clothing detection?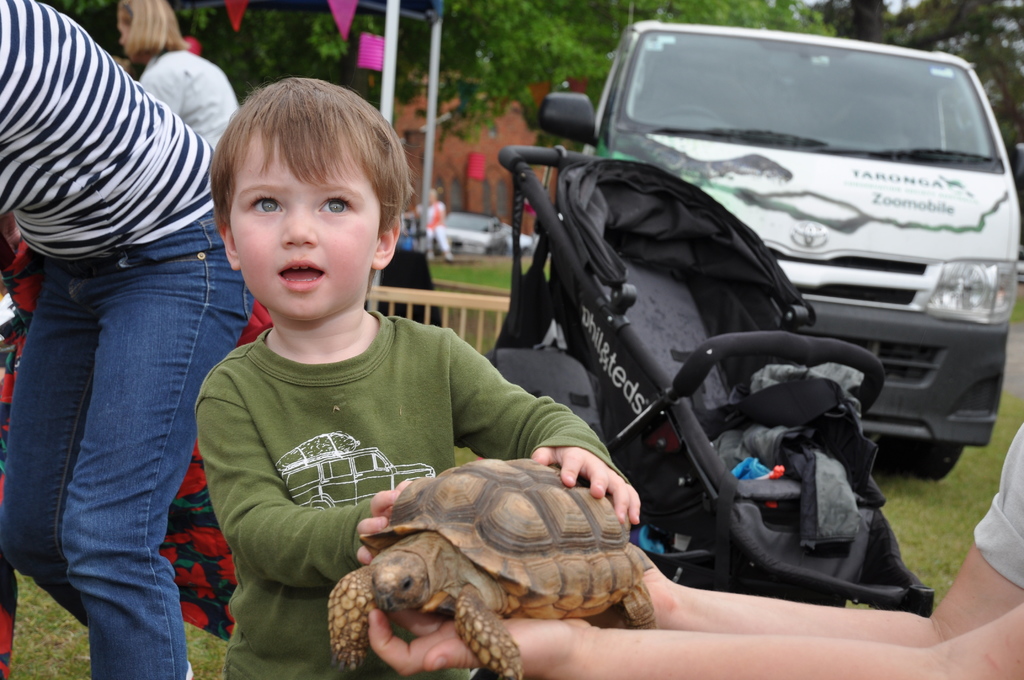
box(191, 306, 626, 679)
